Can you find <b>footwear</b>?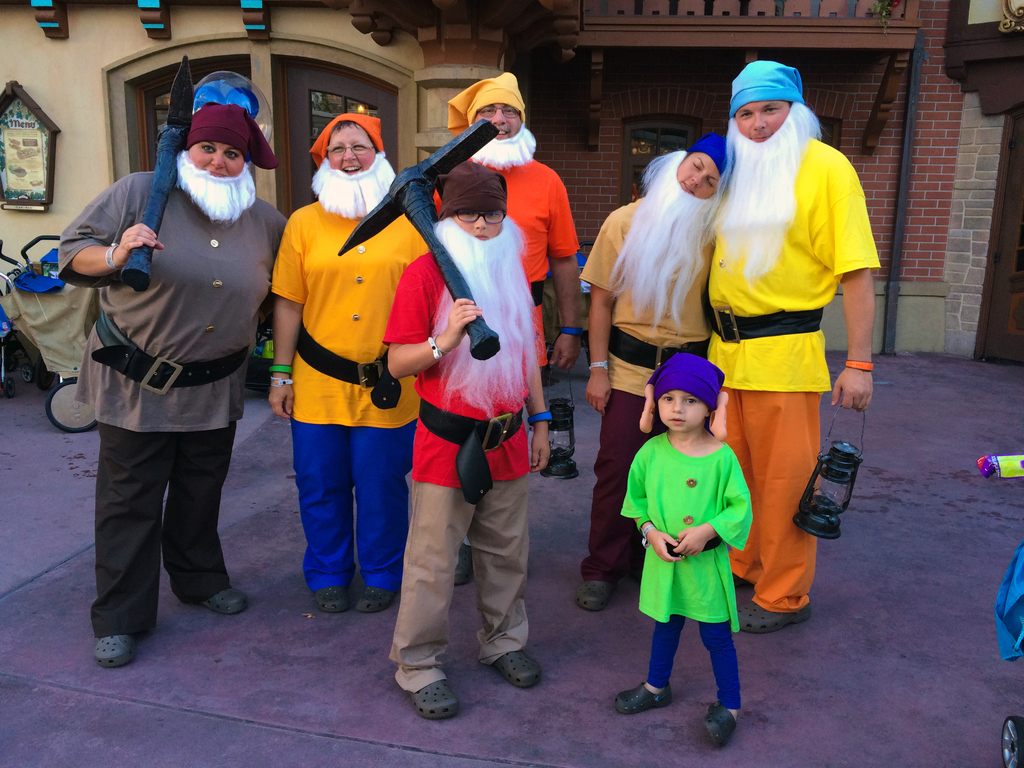
Yes, bounding box: BBox(454, 543, 475, 588).
